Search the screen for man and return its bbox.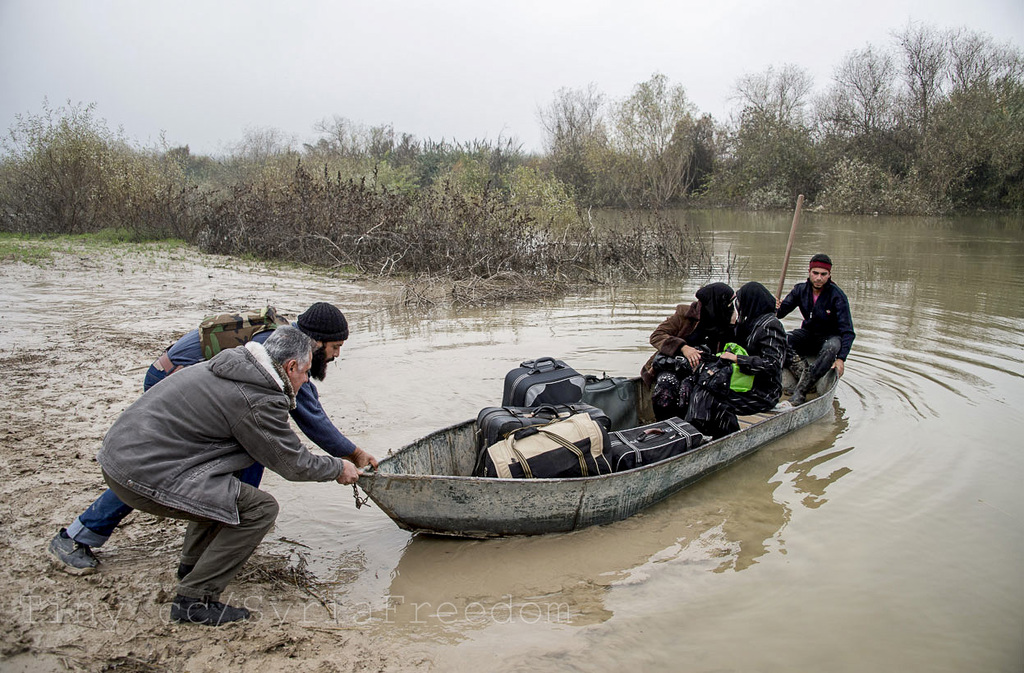
Found: box=[94, 325, 361, 630].
